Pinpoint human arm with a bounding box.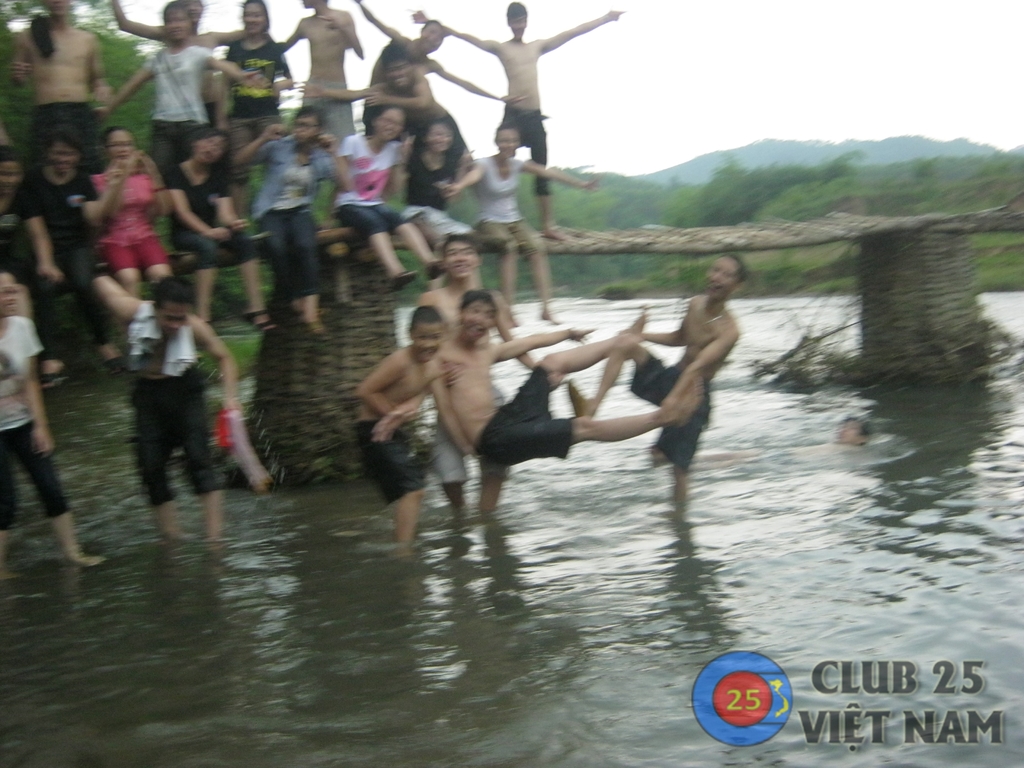
crop(324, 9, 366, 55).
